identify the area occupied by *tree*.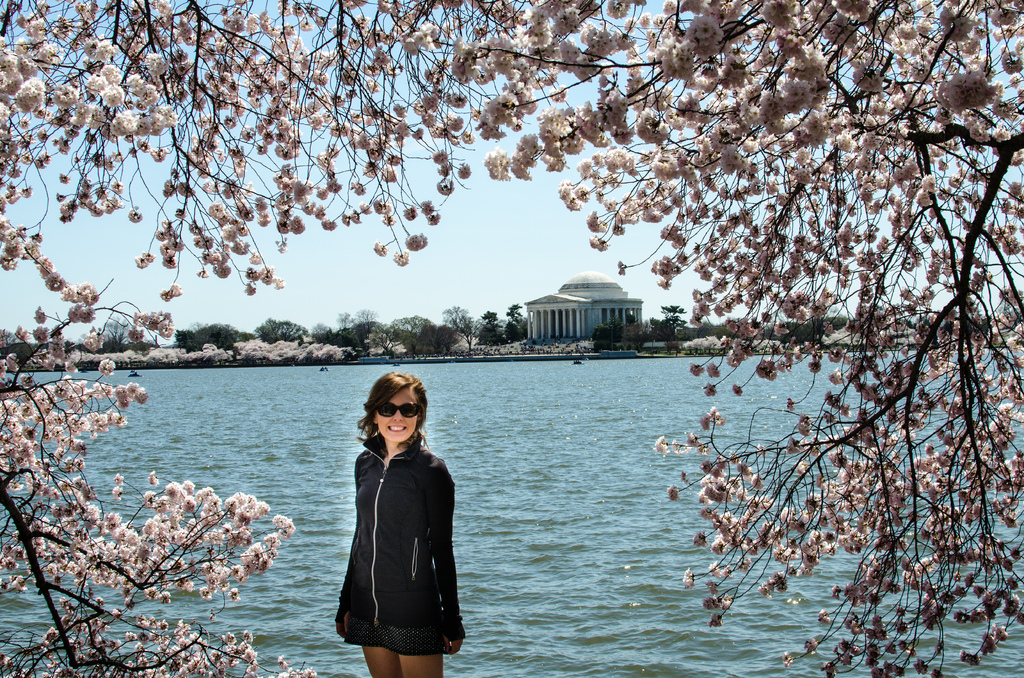
Area: 593,317,649,348.
